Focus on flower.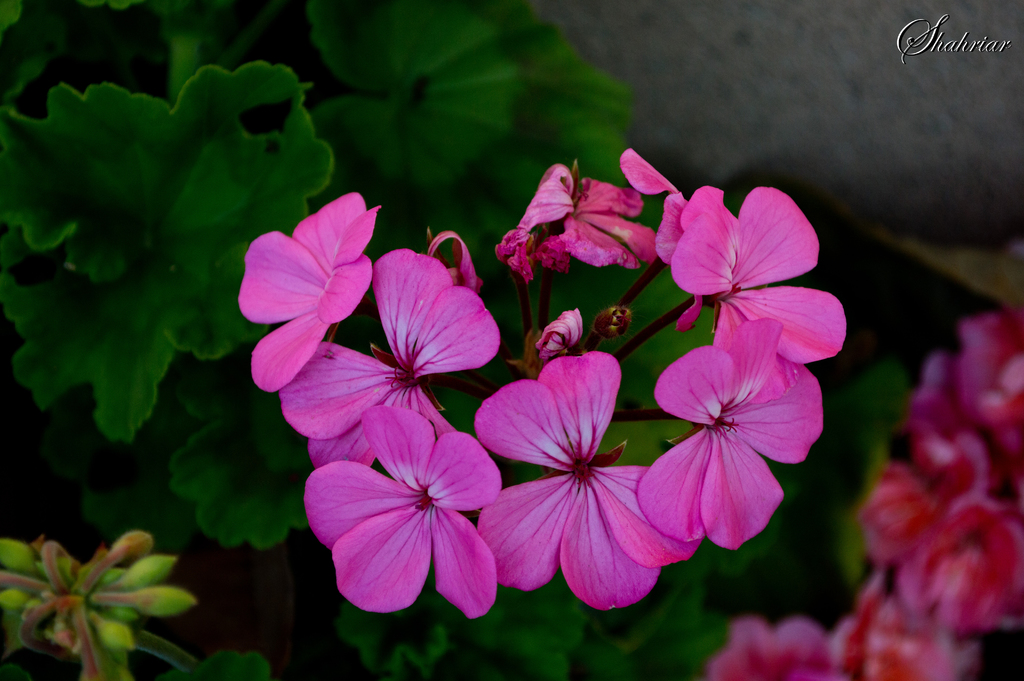
Focused at bbox=[276, 247, 500, 469].
